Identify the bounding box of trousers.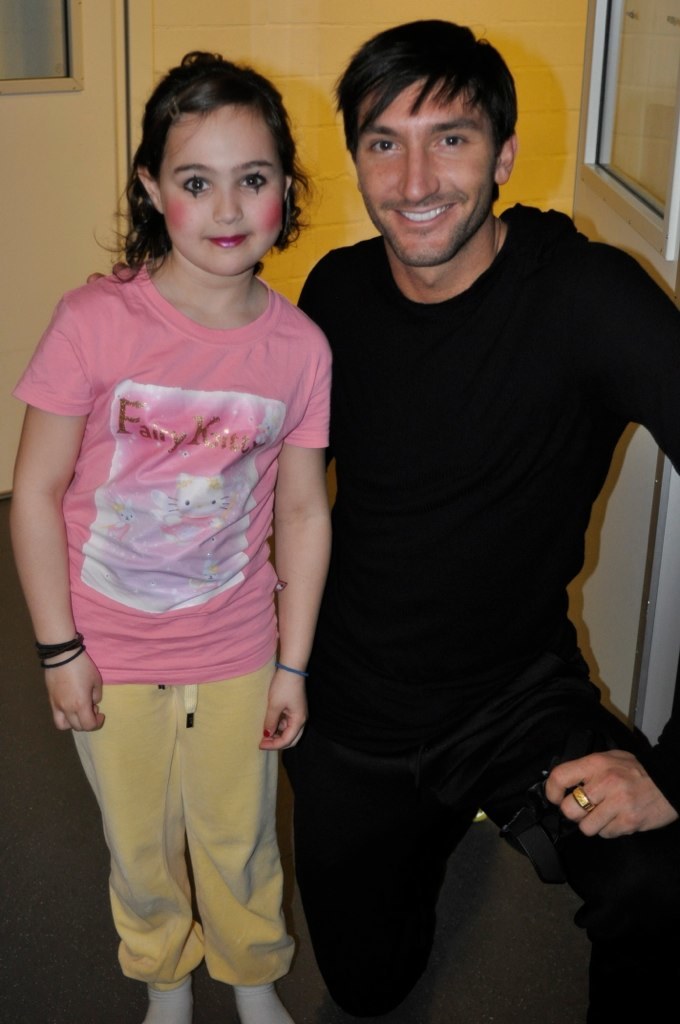
region(286, 633, 679, 1023).
